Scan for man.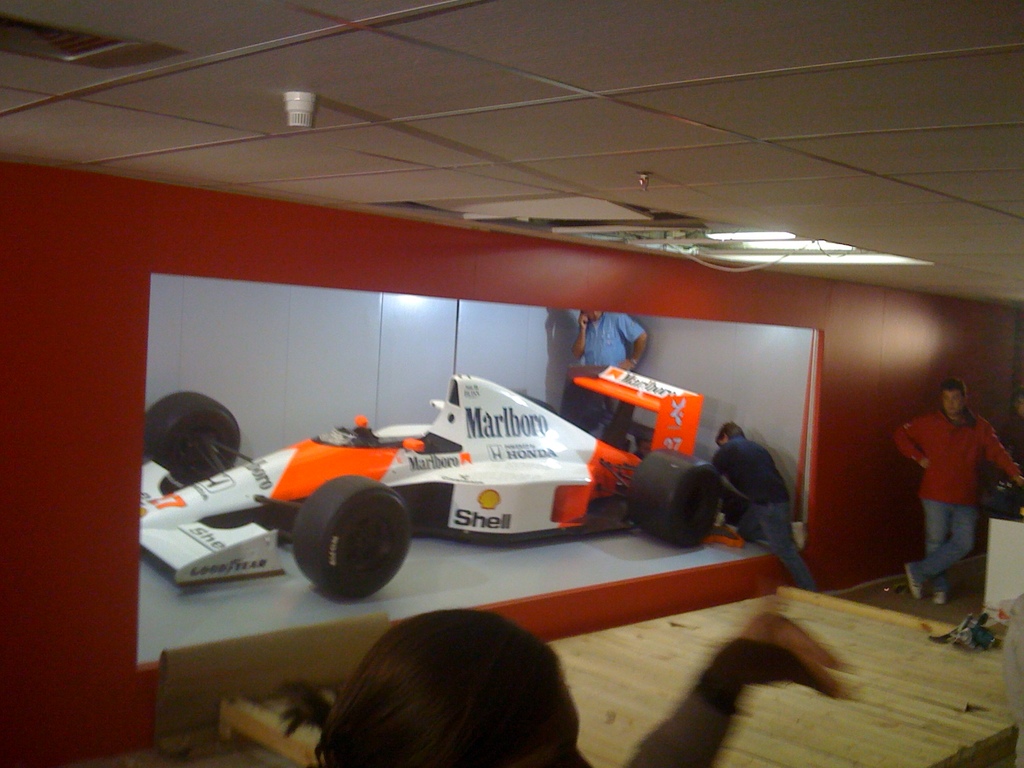
Scan result: 567/309/652/431.
